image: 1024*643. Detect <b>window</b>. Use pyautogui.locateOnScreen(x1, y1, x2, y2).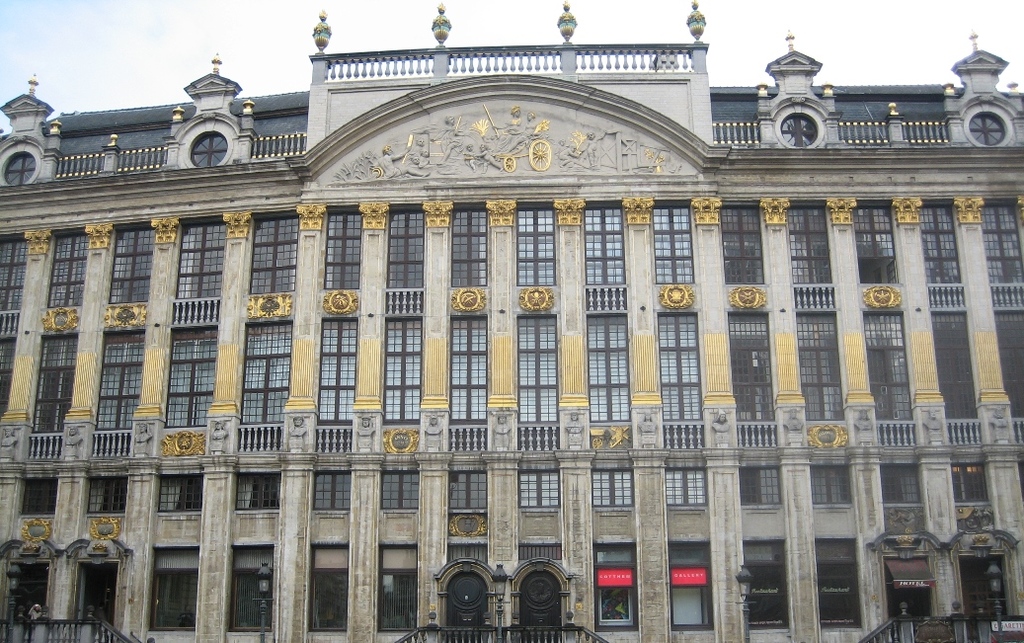
pyautogui.locateOnScreen(380, 547, 417, 629).
